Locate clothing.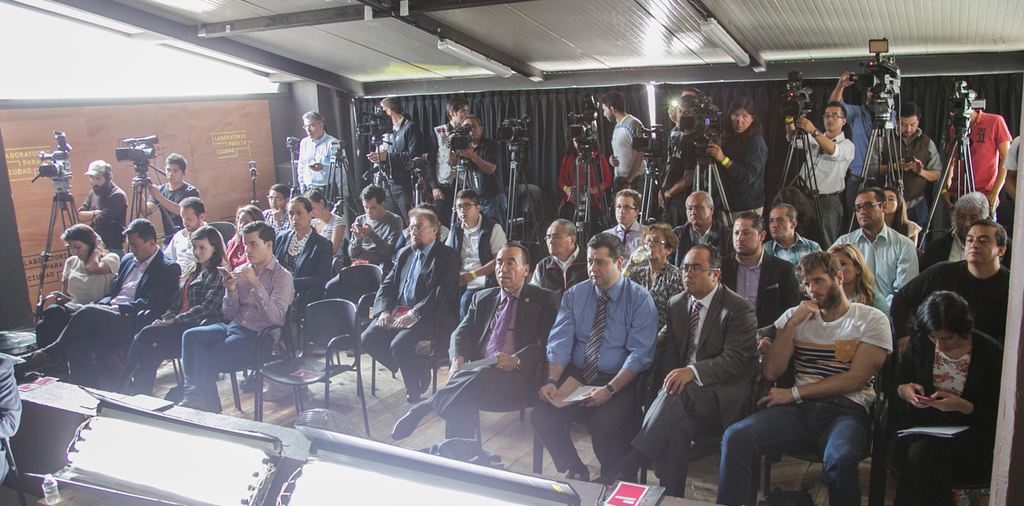
Bounding box: [861,134,941,224].
